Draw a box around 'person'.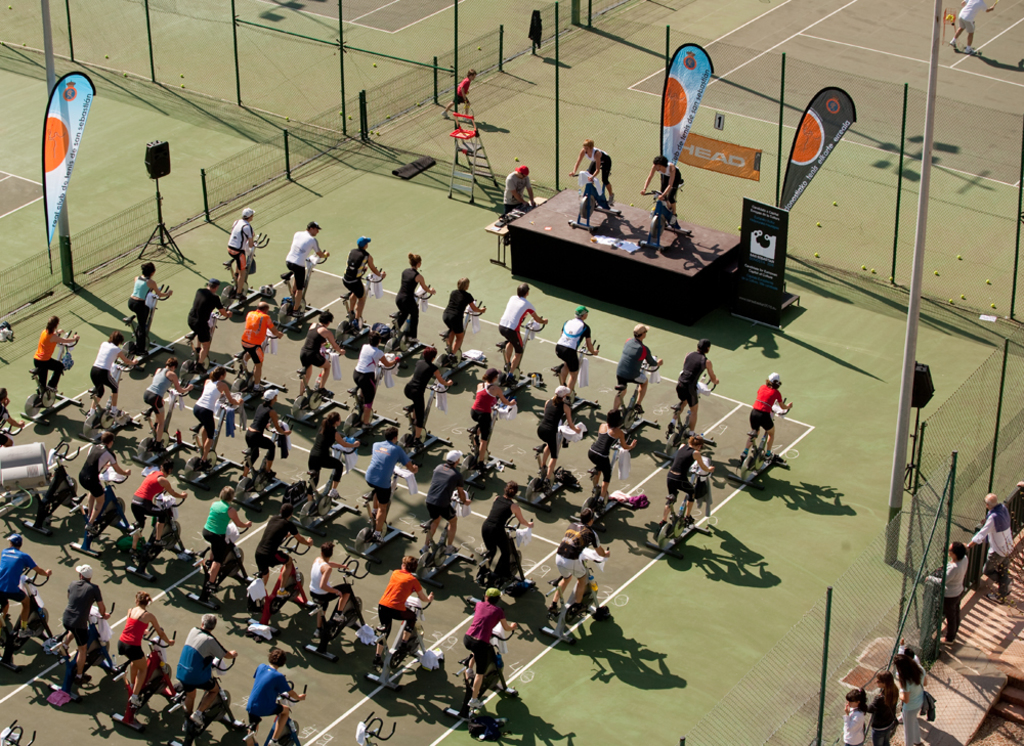
[439,275,487,352].
